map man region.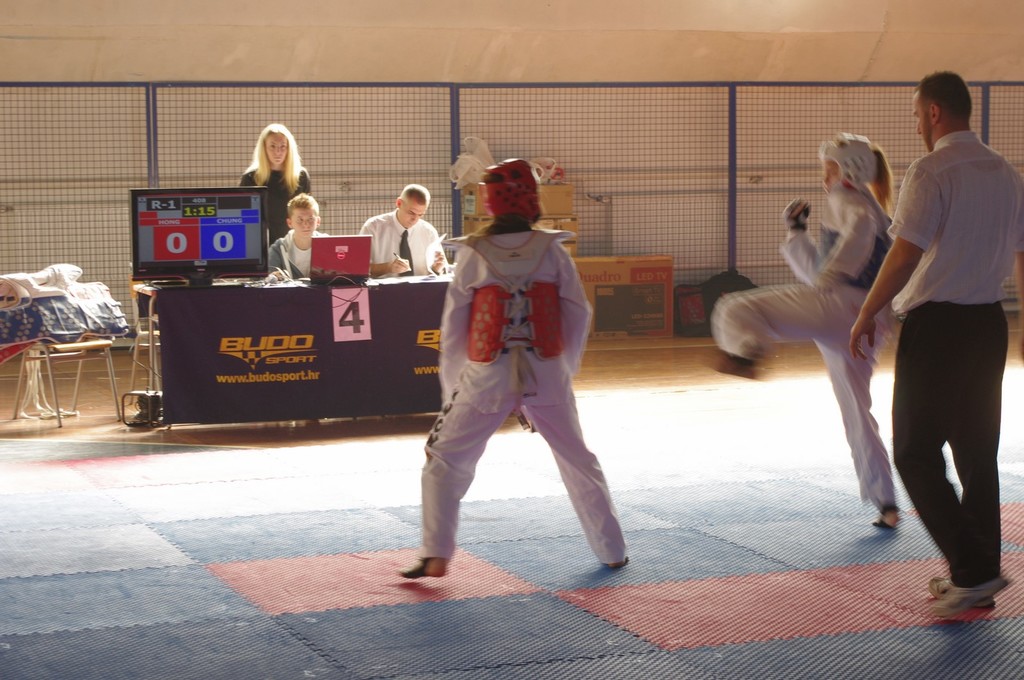
Mapped to region(353, 184, 449, 274).
